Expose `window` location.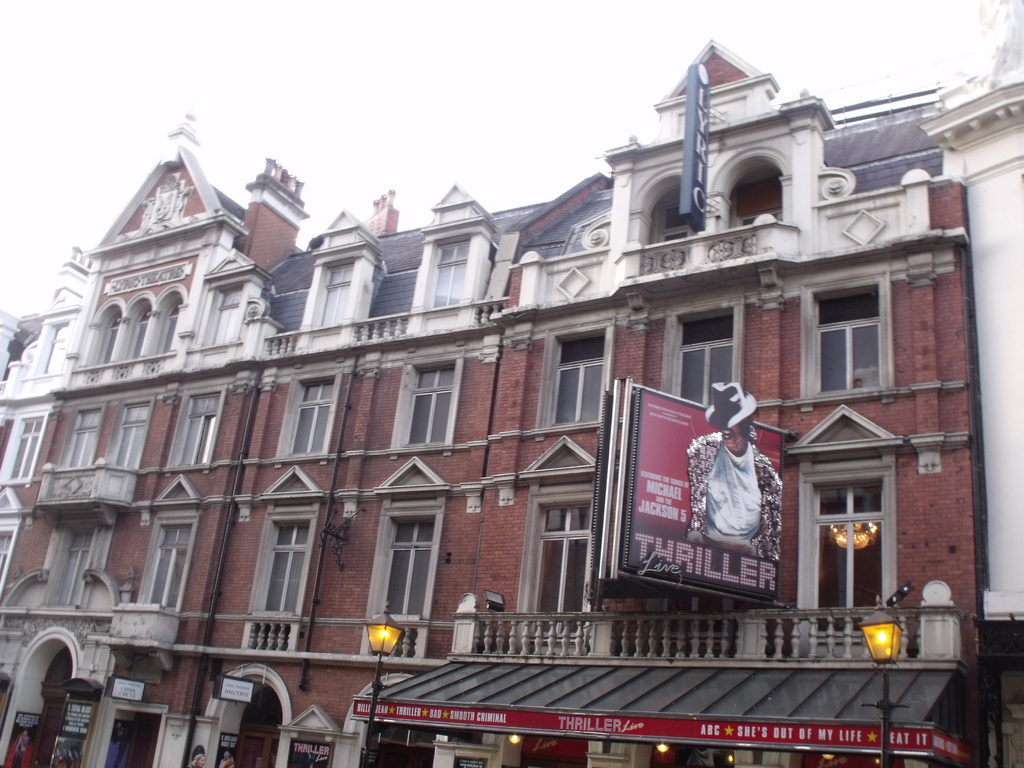
Exposed at bbox(0, 412, 50, 486).
